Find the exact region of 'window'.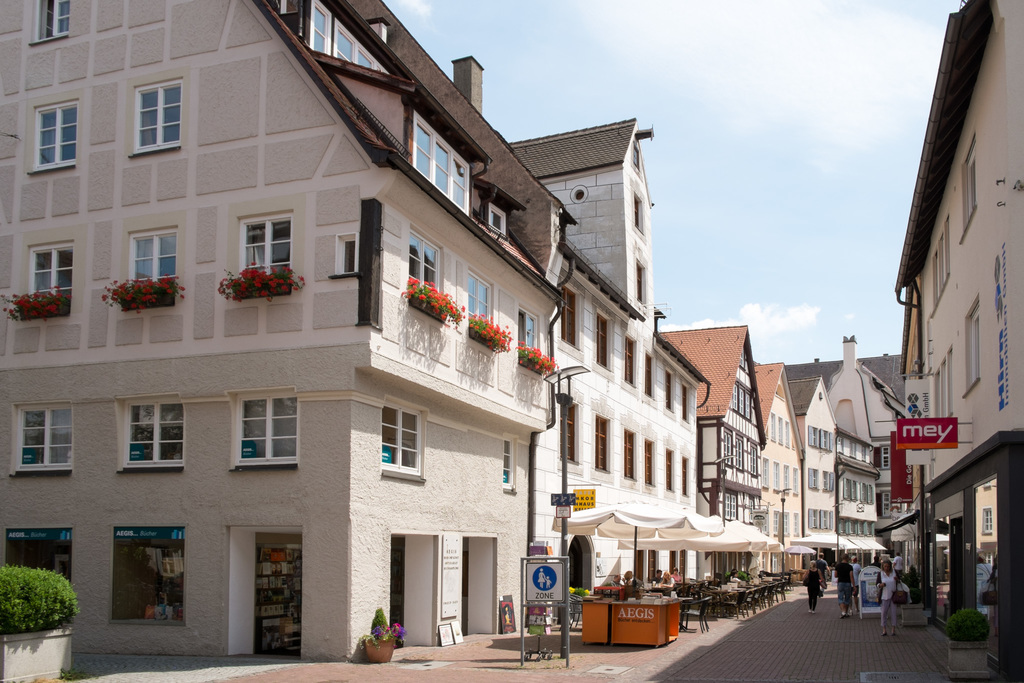
Exact region: box=[737, 431, 748, 472].
